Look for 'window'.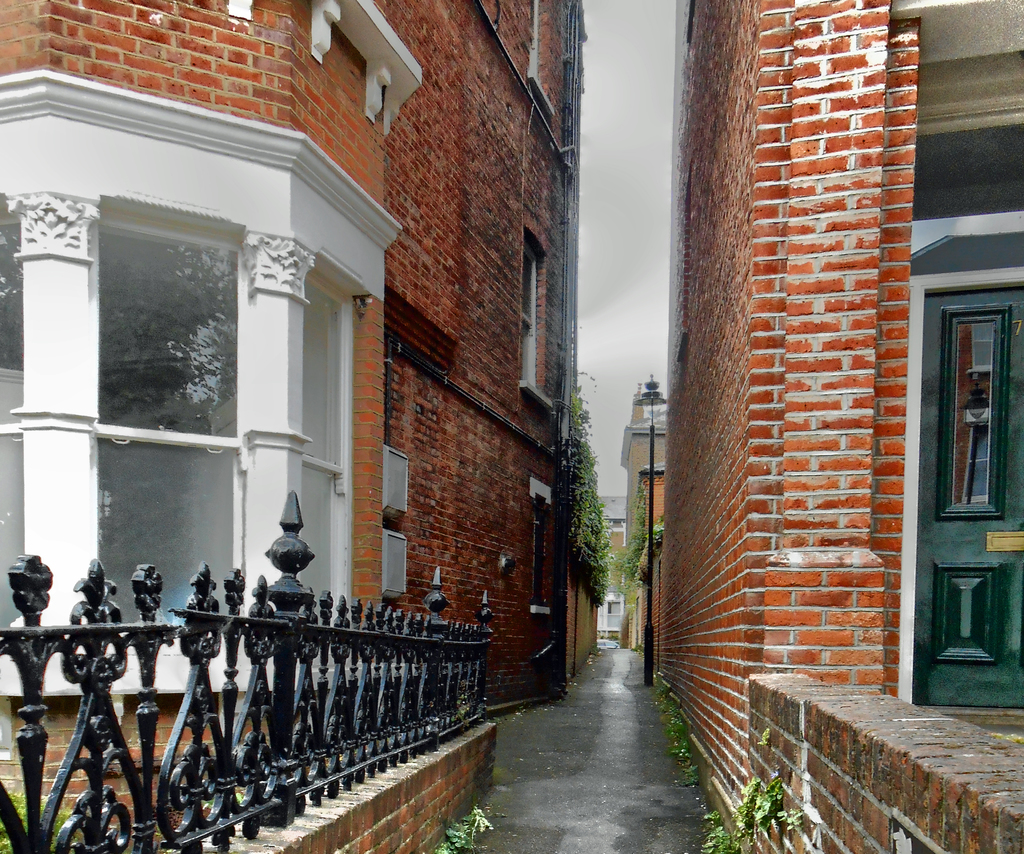
Found: (x1=47, y1=149, x2=260, y2=584).
